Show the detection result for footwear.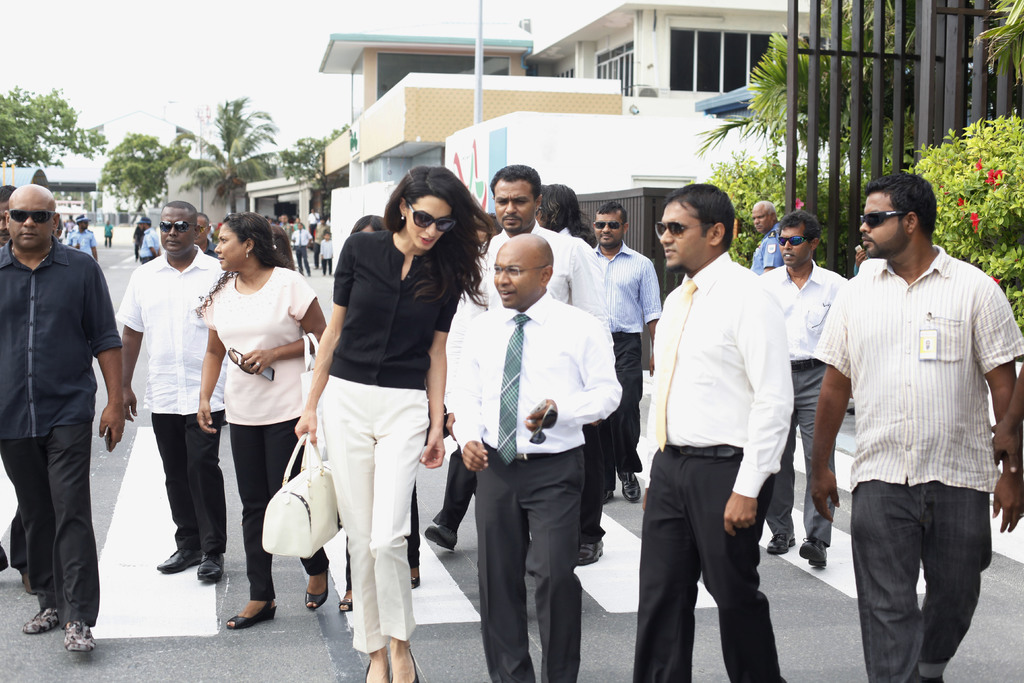
[left=575, top=539, right=601, bottom=566].
